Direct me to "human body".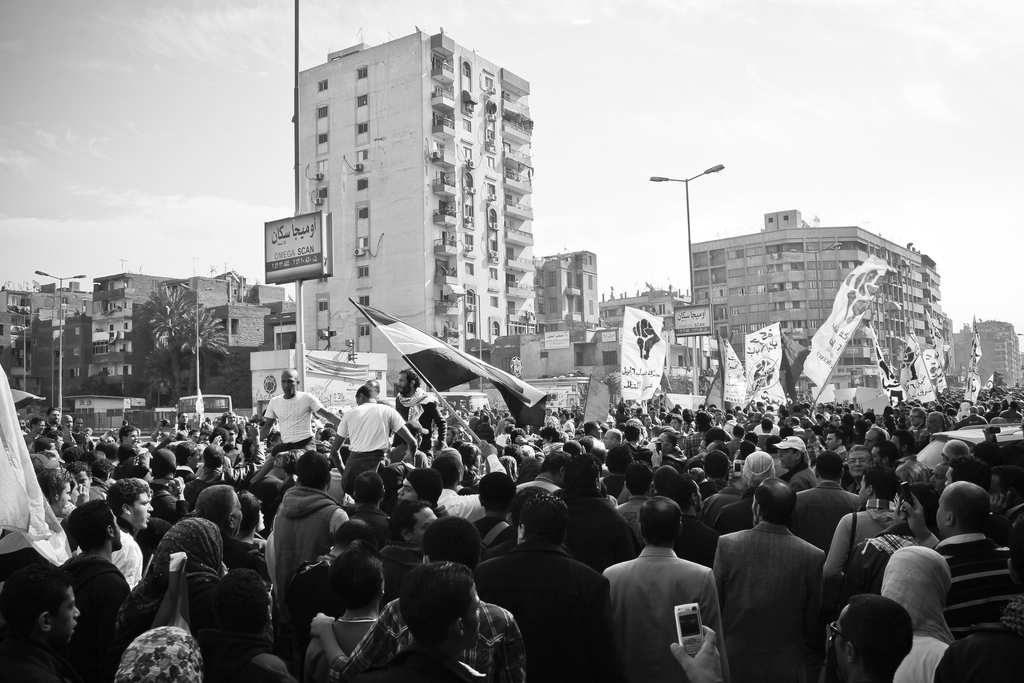
Direction: 260, 381, 348, 465.
